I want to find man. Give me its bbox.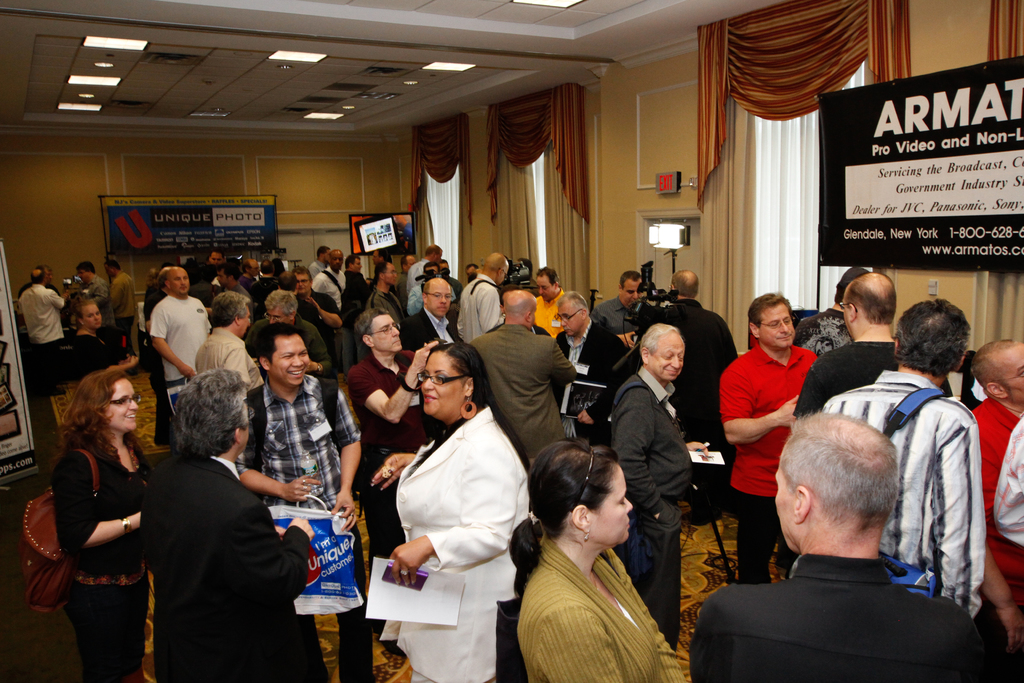
465, 284, 576, 466.
